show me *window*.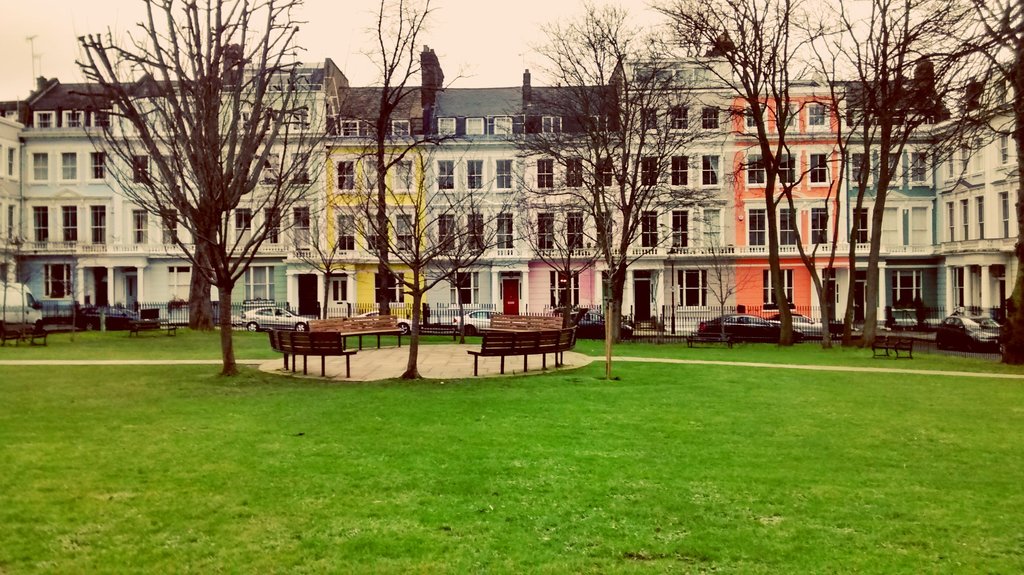
*window* is here: <box>237,210,257,247</box>.
